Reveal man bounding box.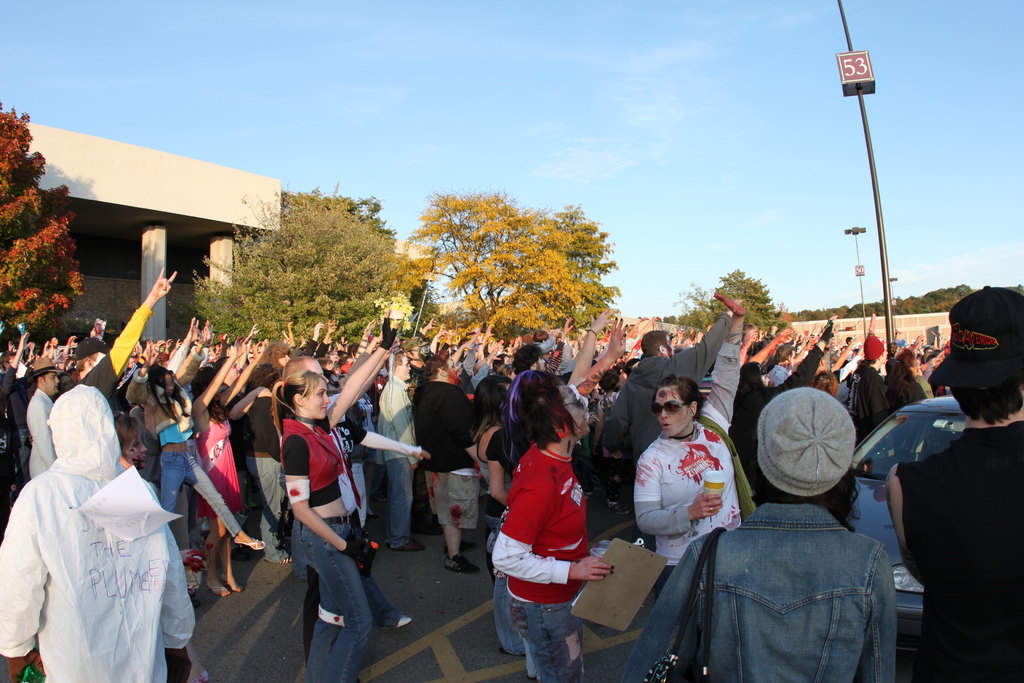
Revealed: locate(280, 335, 399, 668).
